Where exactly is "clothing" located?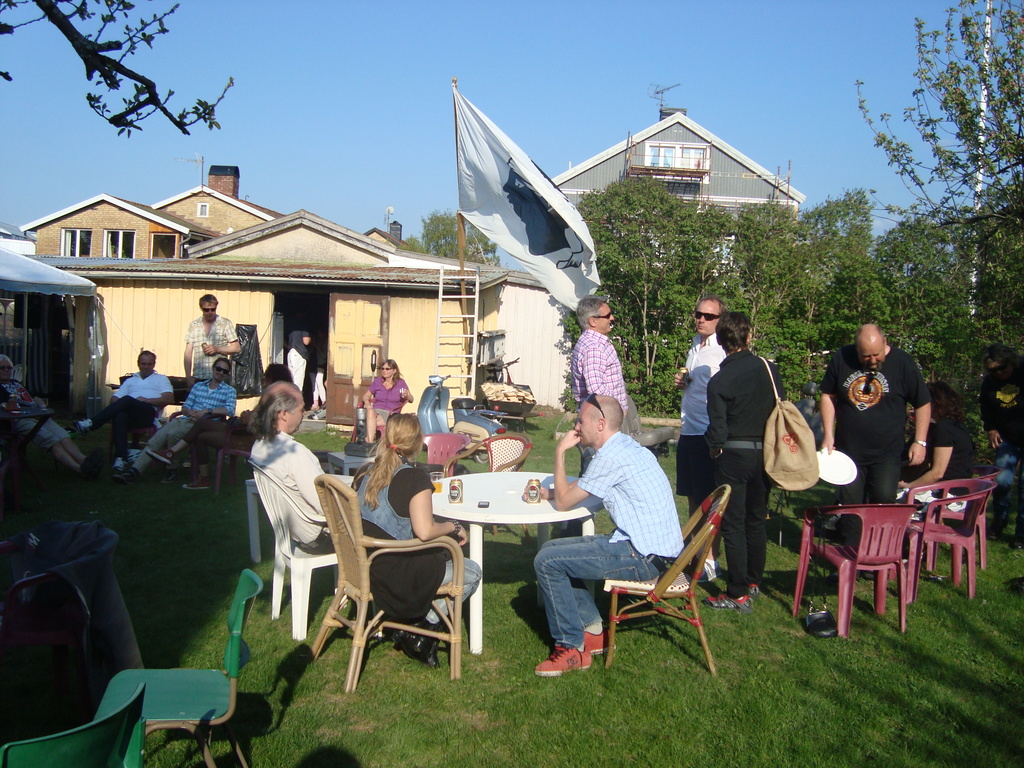
Its bounding box is 284 330 308 390.
